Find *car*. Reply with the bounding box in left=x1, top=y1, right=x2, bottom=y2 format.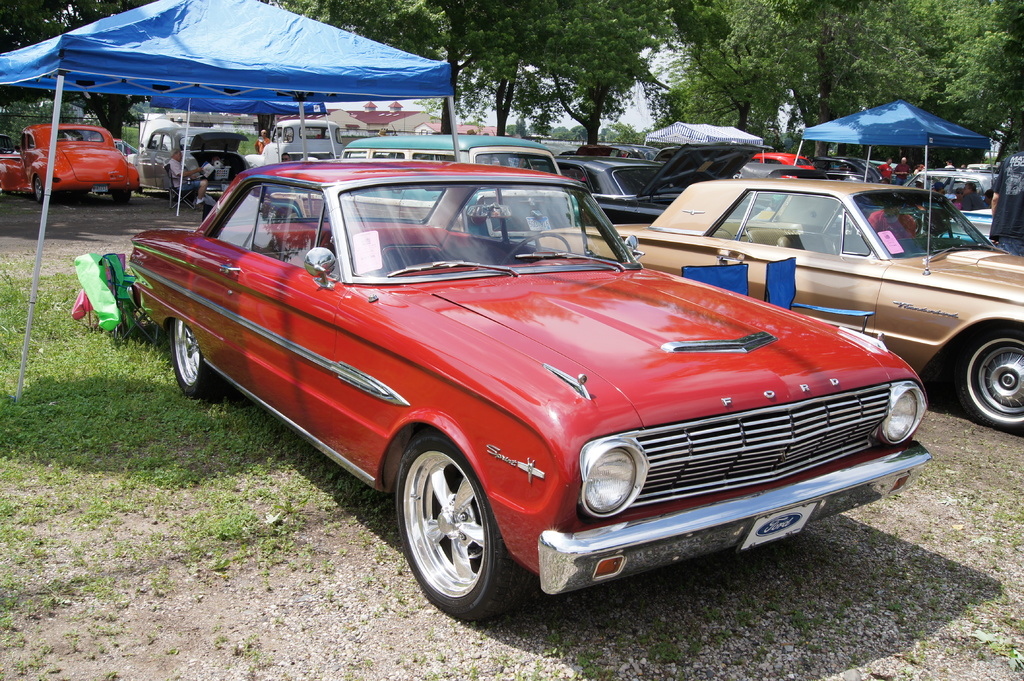
left=0, top=132, right=16, bottom=154.
